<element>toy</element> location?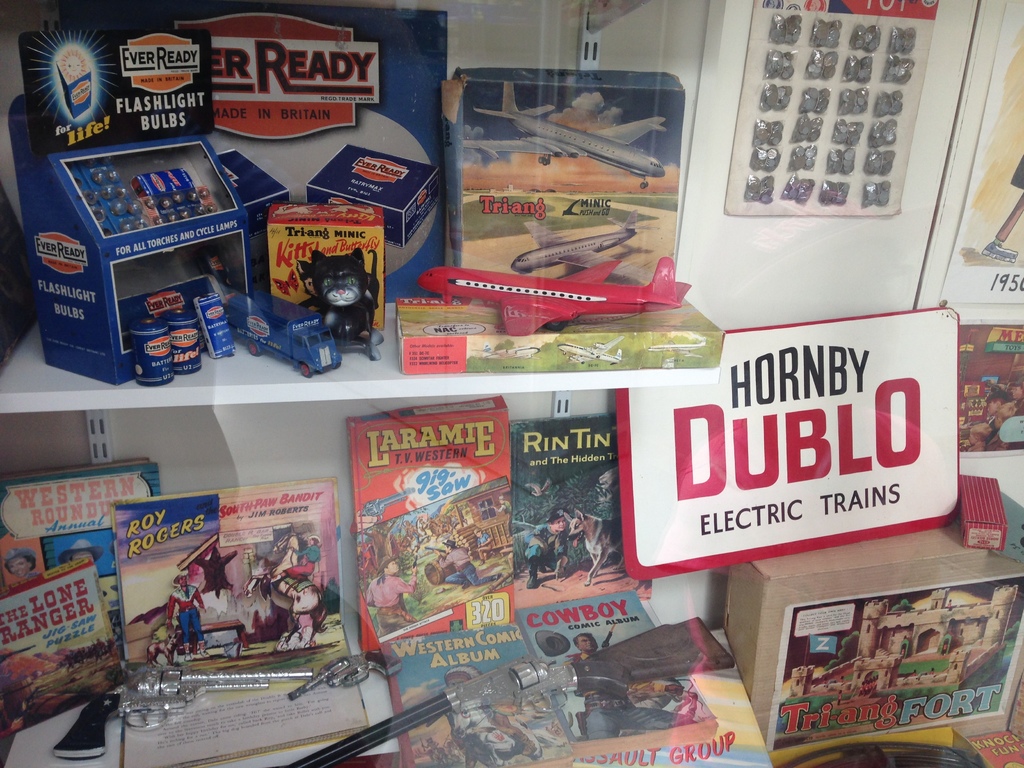
detection(166, 572, 212, 662)
